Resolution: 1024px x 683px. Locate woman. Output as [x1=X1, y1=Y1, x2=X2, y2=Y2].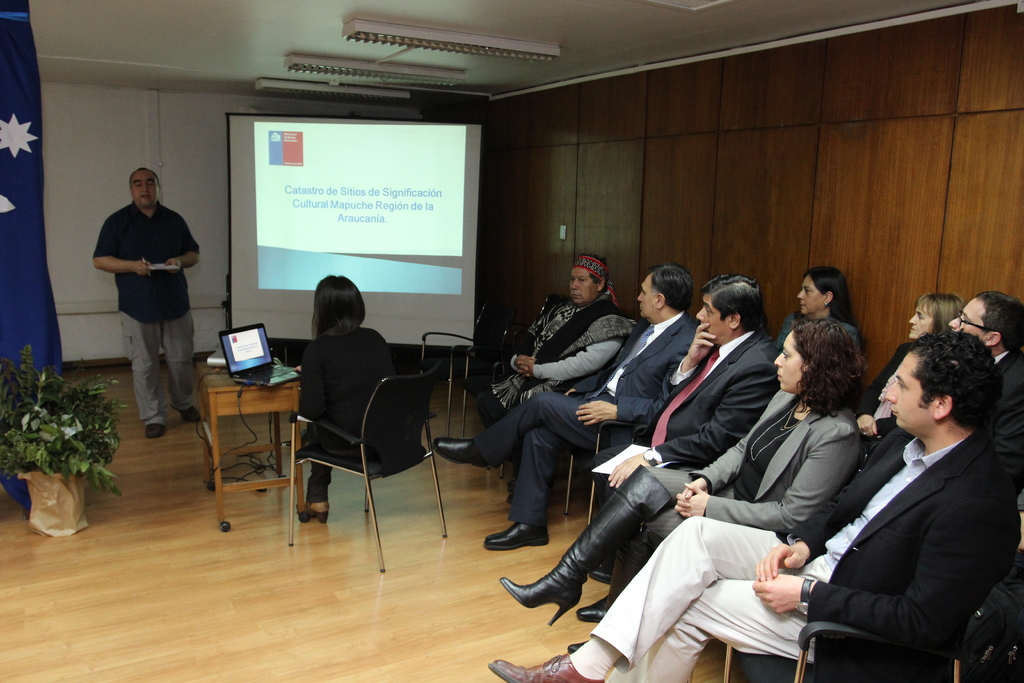
[x1=500, y1=318, x2=867, y2=625].
